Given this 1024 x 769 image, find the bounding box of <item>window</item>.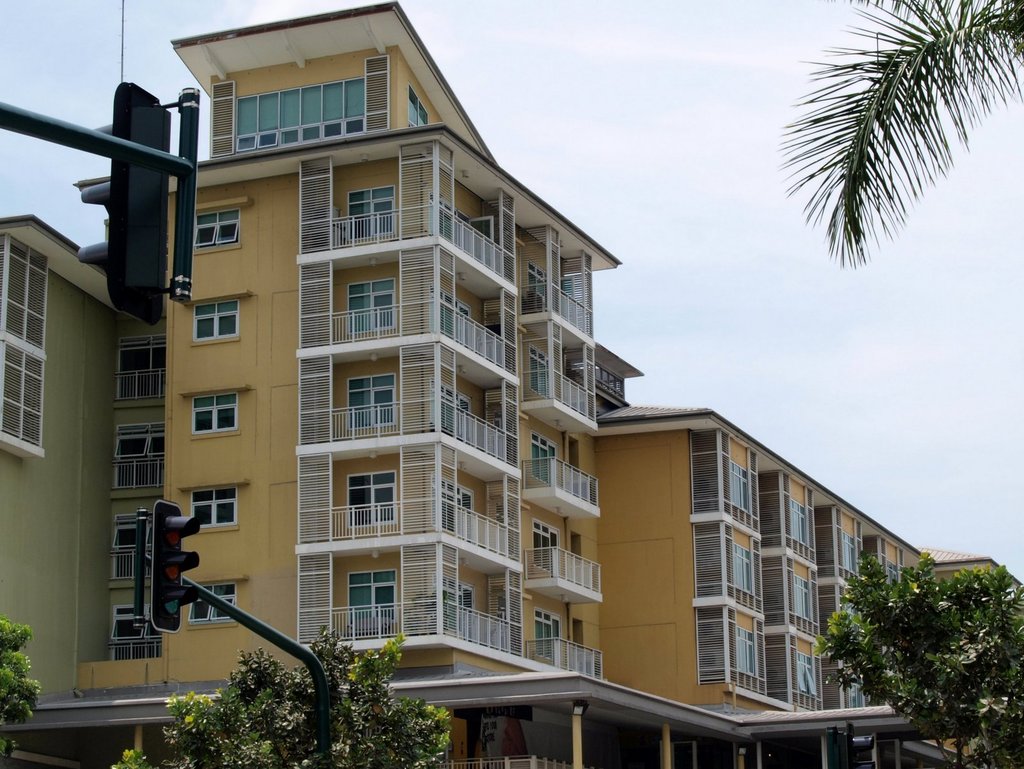
(352, 194, 392, 232).
